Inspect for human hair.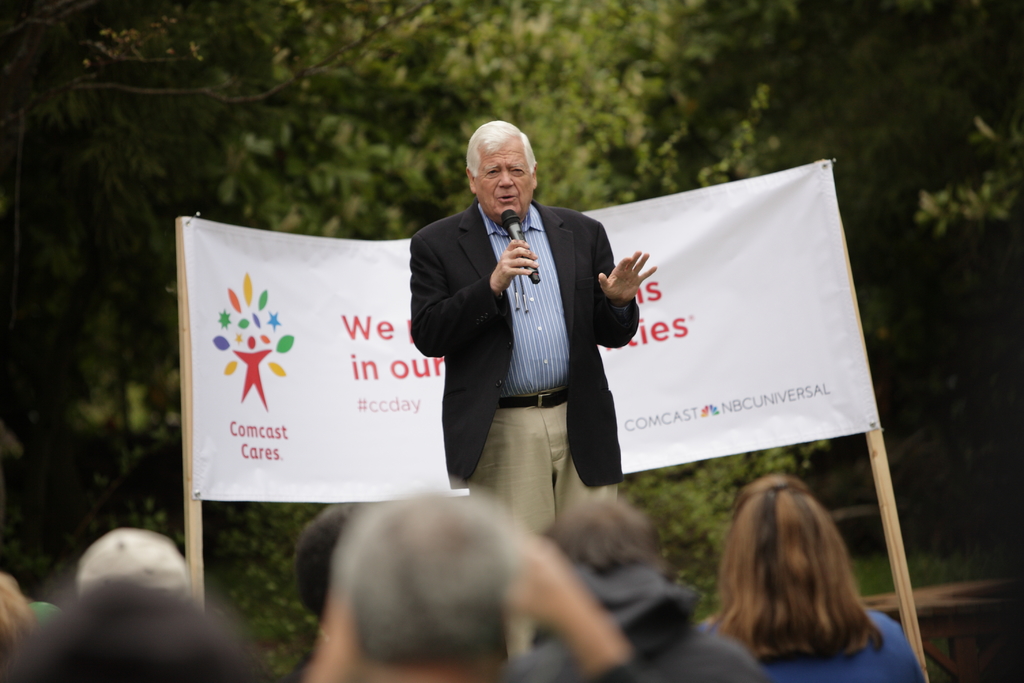
Inspection: [x1=458, y1=114, x2=541, y2=177].
